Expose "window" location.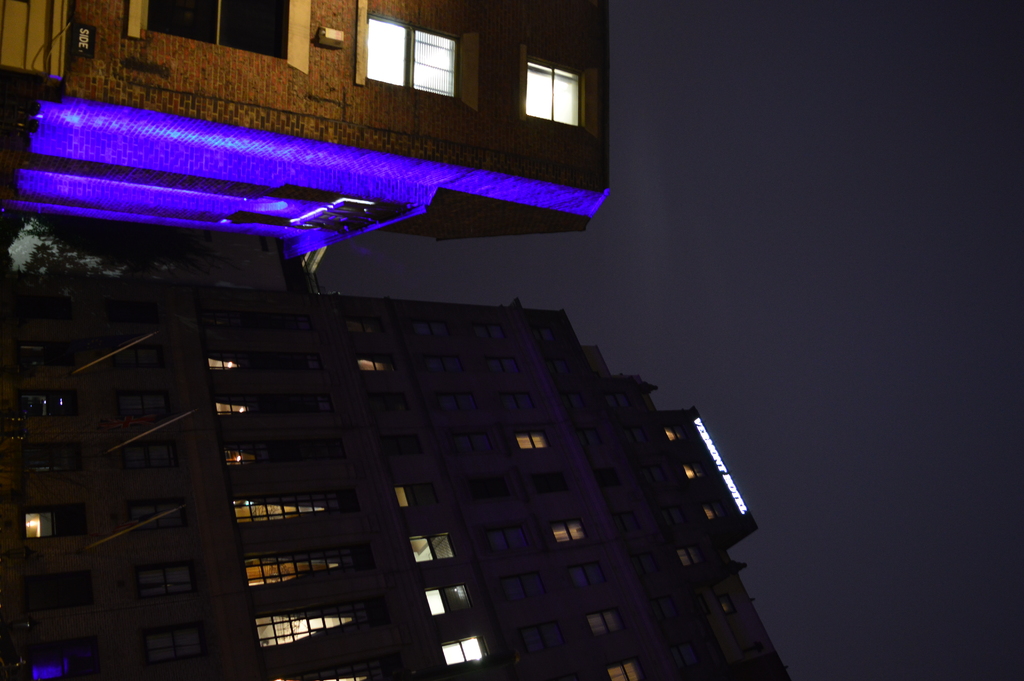
Exposed at {"x1": 254, "y1": 610, "x2": 362, "y2": 650}.
